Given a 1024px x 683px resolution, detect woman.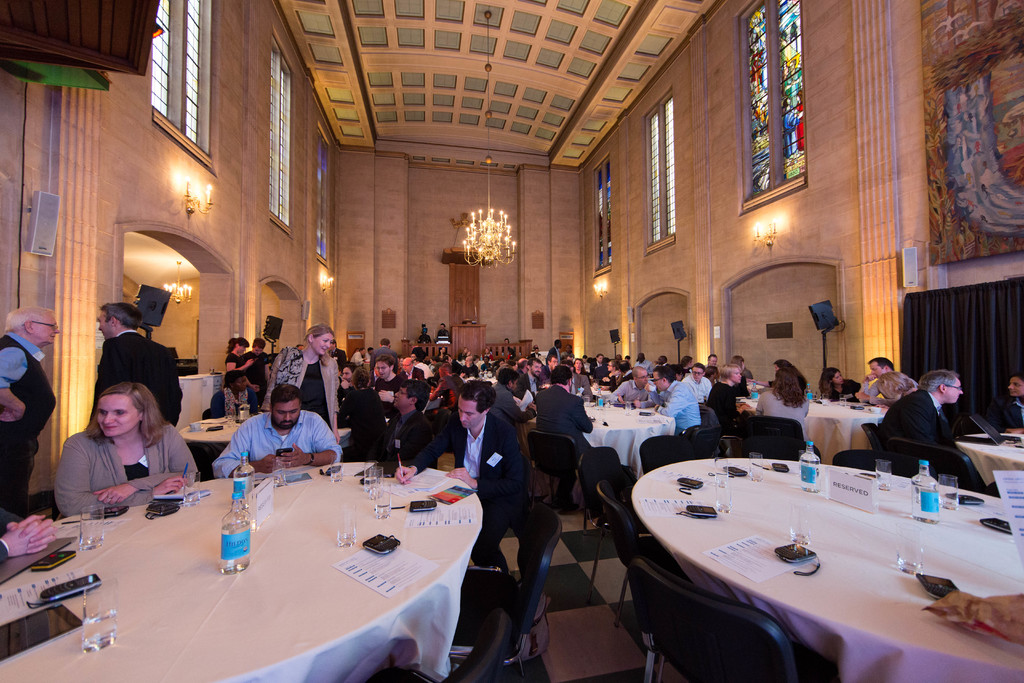
detection(708, 365, 745, 426).
